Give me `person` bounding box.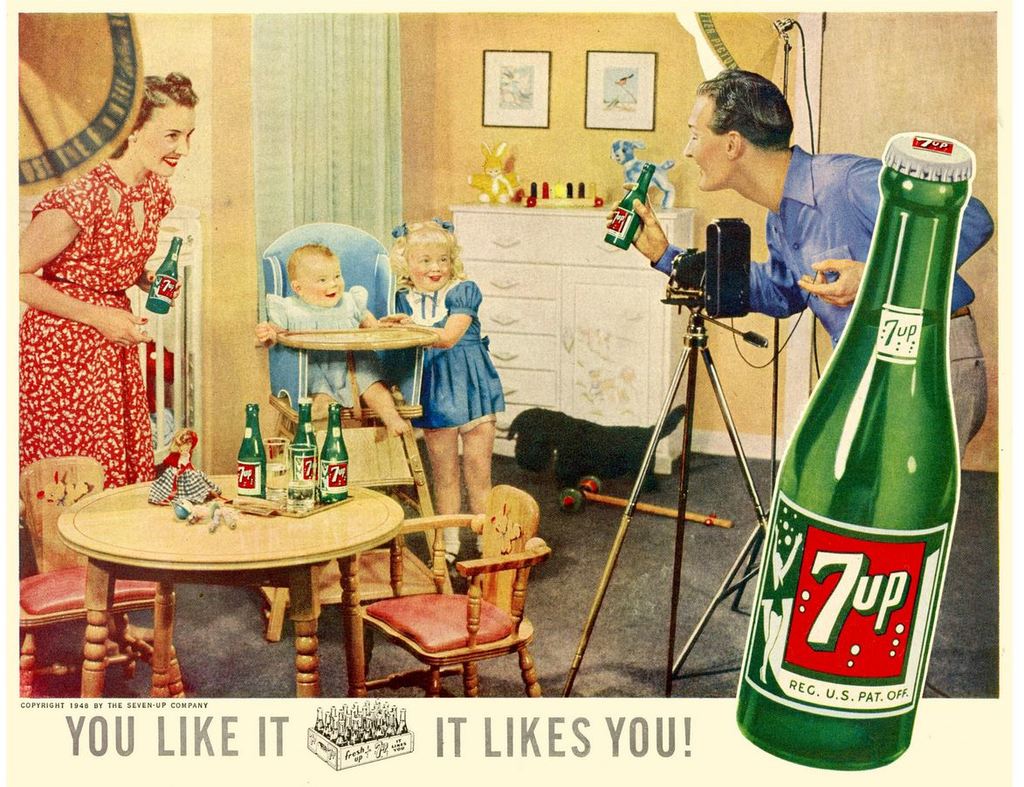
select_region(375, 214, 515, 565).
